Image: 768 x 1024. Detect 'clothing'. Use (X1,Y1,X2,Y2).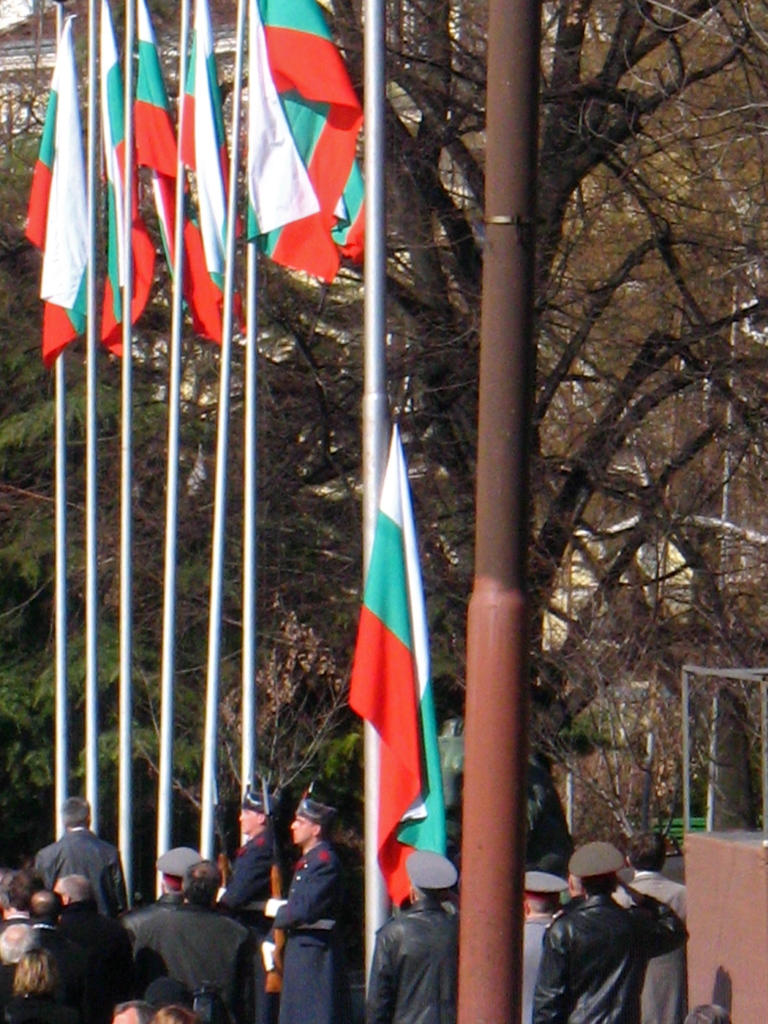
(111,885,176,934).
